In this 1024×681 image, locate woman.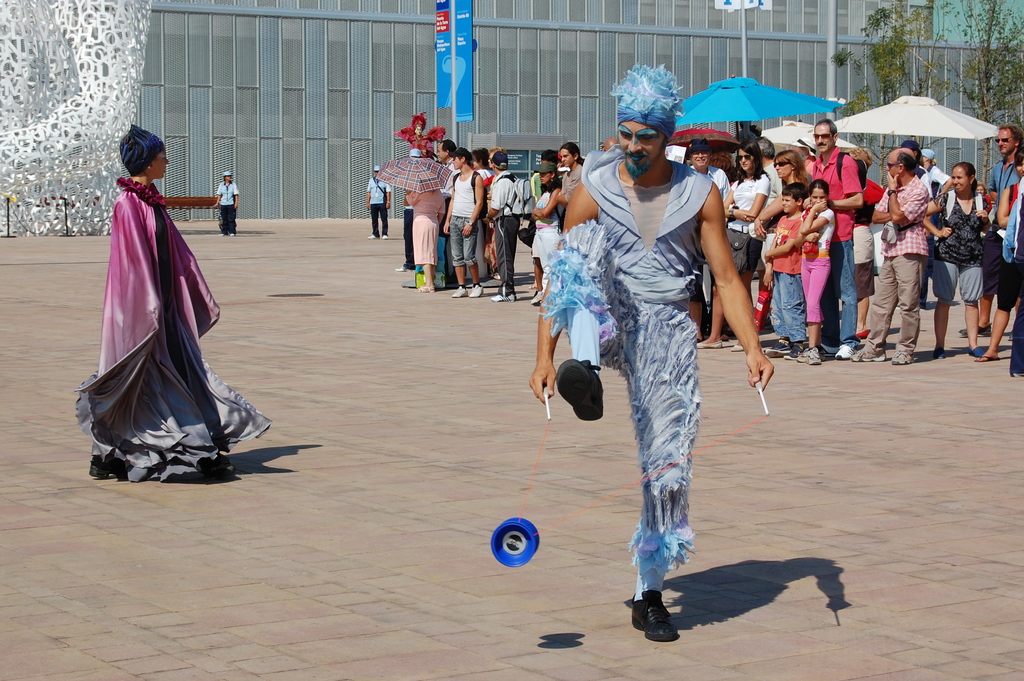
Bounding box: bbox=(554, 144, 589, 221).
